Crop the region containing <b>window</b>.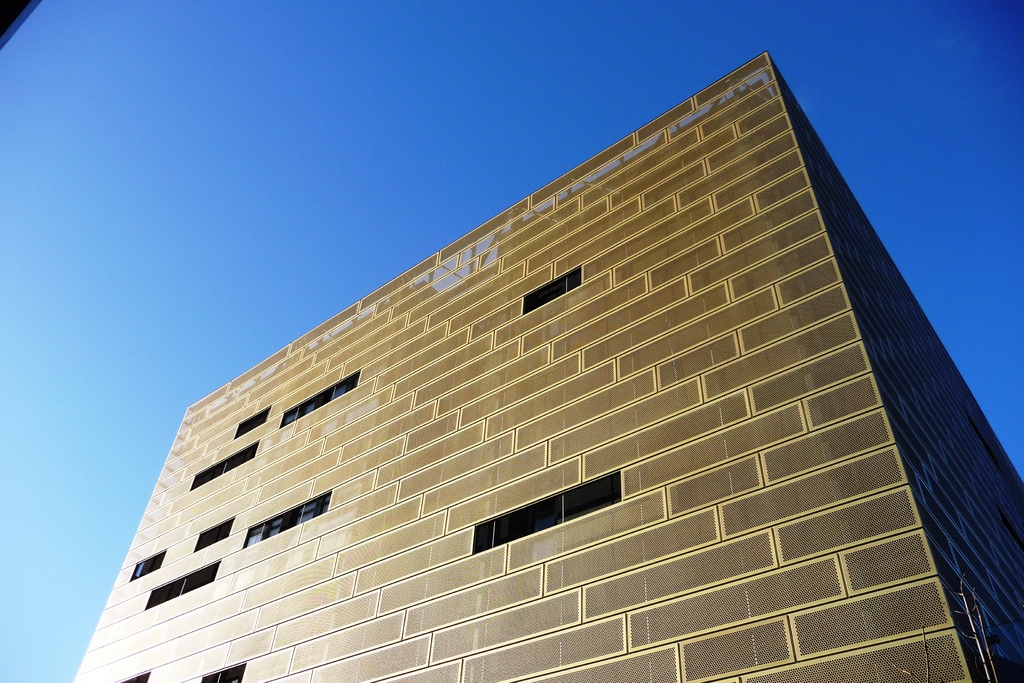
Crop region: x1=122 y1=671 x2=151 y2=682.
